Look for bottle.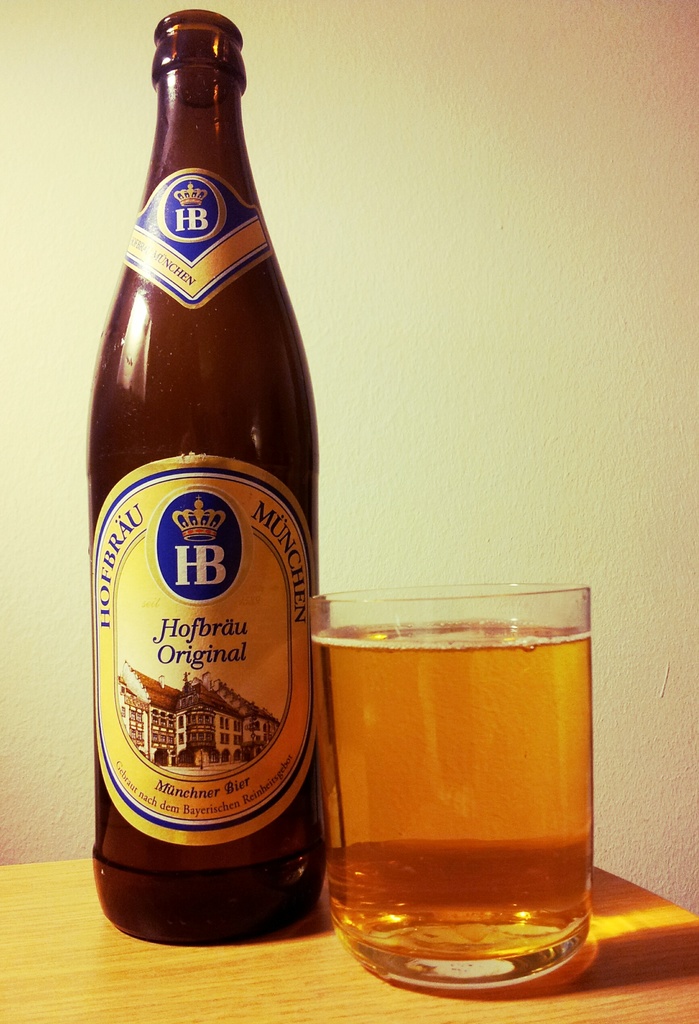
Found: left=86, top=4, right=335, bottom=946.
